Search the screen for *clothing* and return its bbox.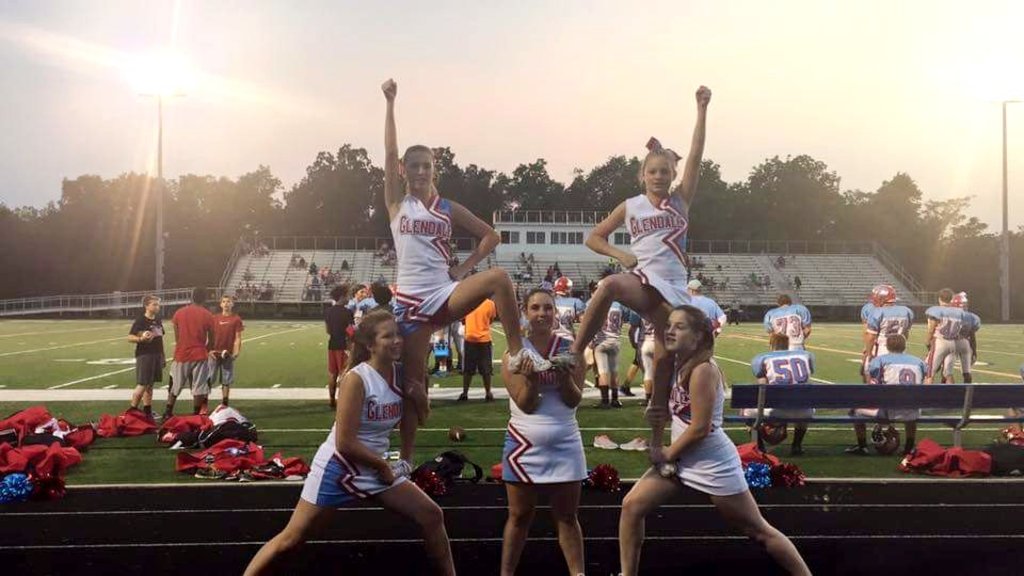
Found: [x1=323, y1=305, x2=357, y2=377].
